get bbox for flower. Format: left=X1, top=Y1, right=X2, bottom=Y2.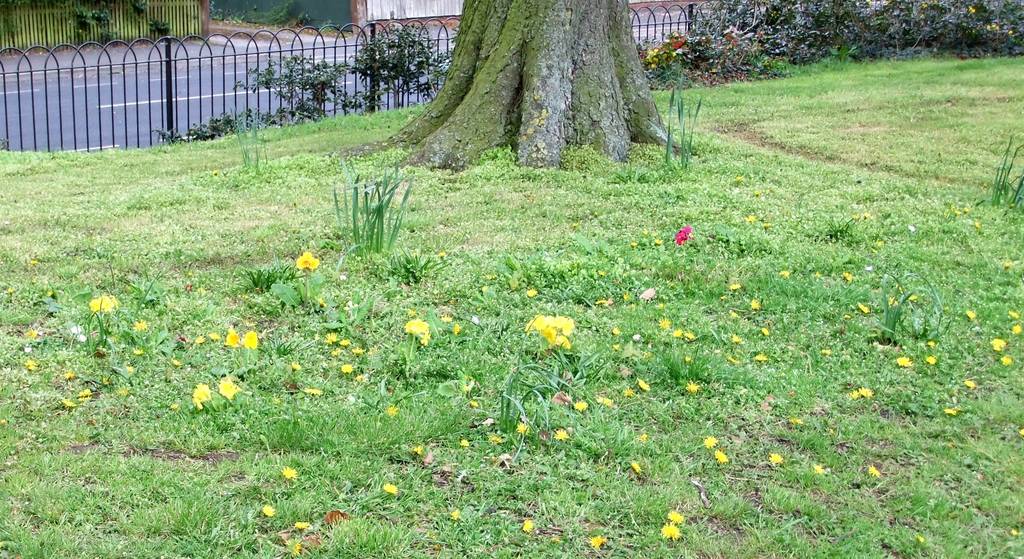
left=241, top=332, right=255, bottom=354.
